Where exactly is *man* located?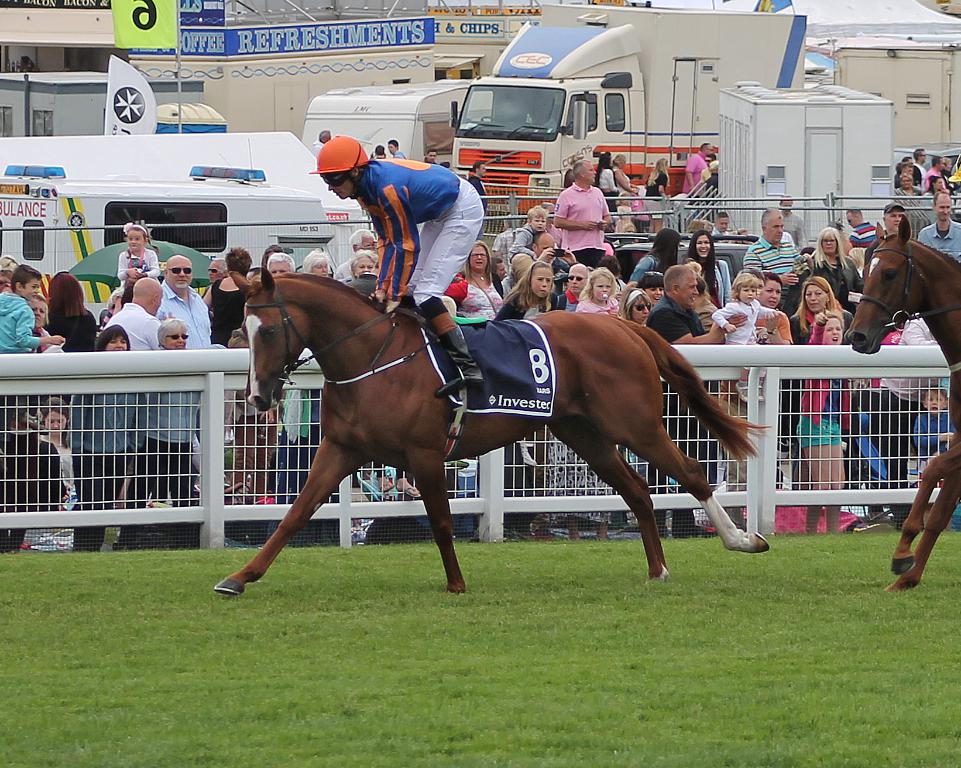
Its bounding box is [639,260,748,543].
